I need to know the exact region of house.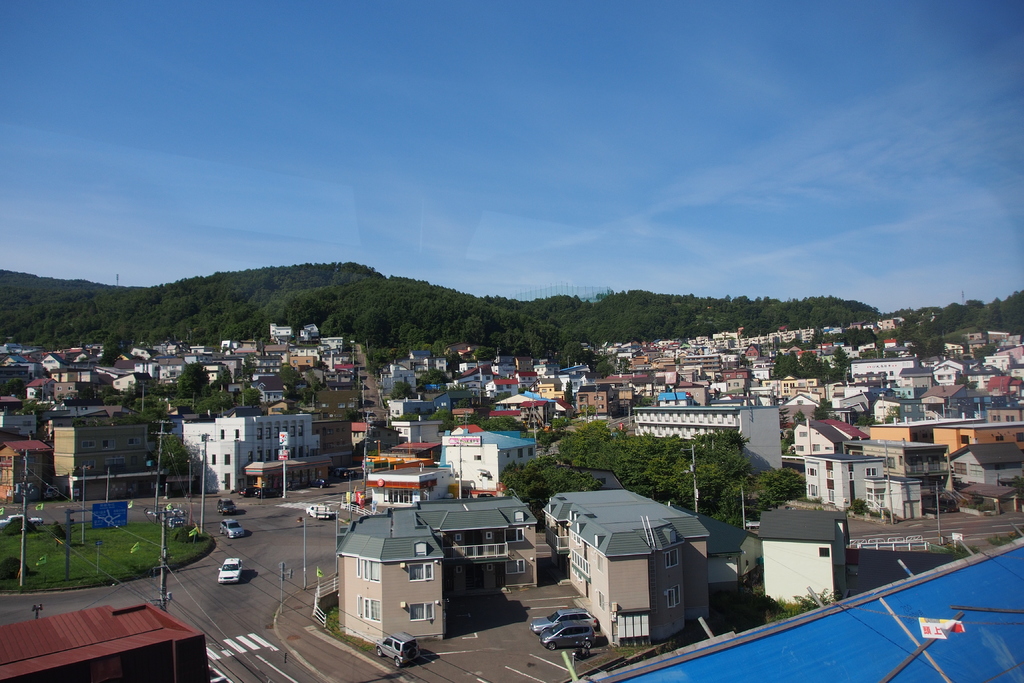
Region: (710,520,762,586).
